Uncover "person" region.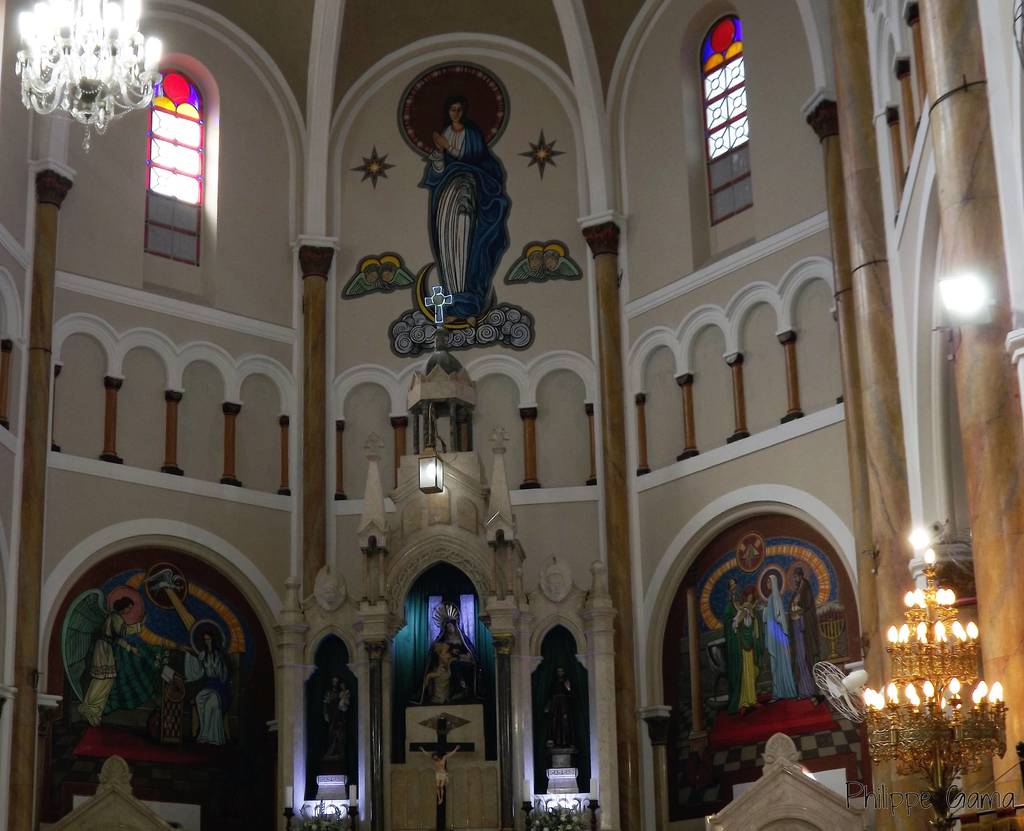
Uncovered: region(543, 666, 578, 751).
